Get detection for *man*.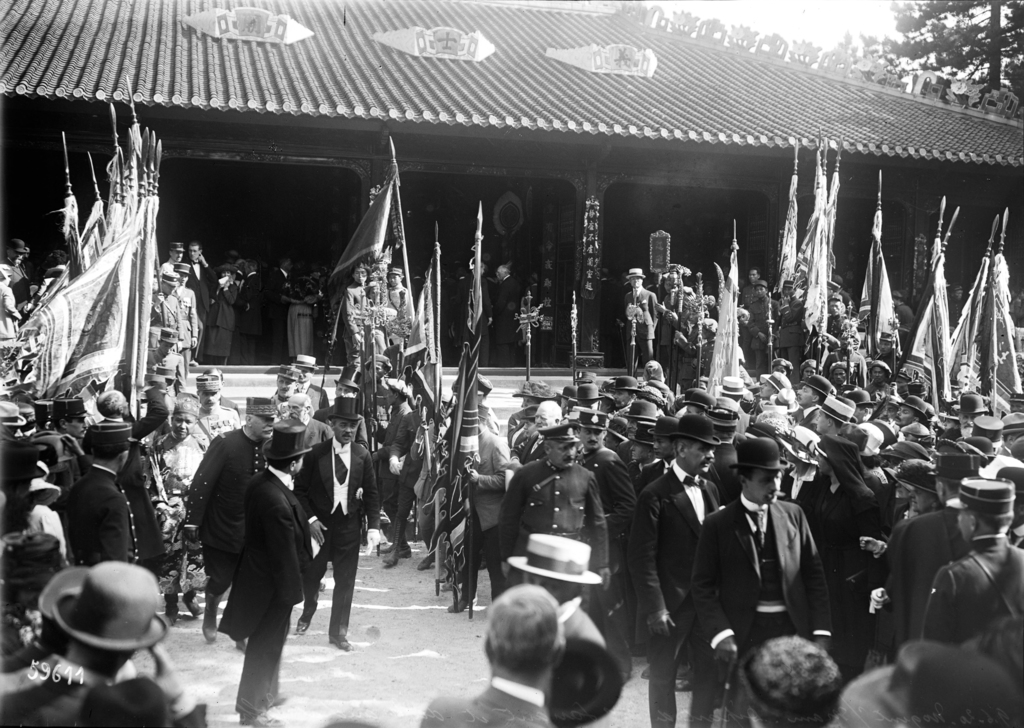
Detection: select_region(294, 354, 329, 407).
